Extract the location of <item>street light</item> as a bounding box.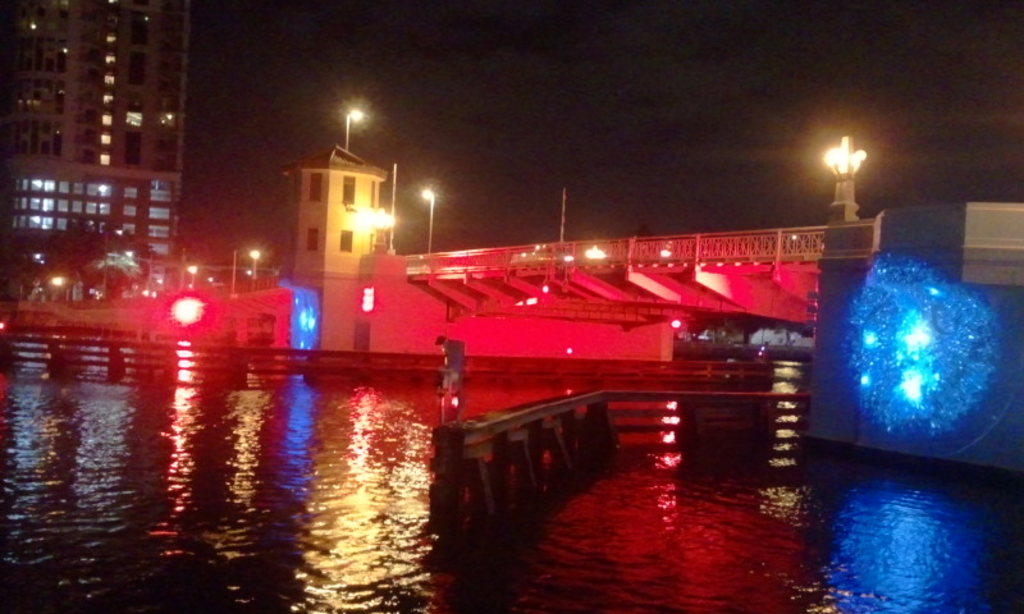
bbox(306, 96, 385, 162).
